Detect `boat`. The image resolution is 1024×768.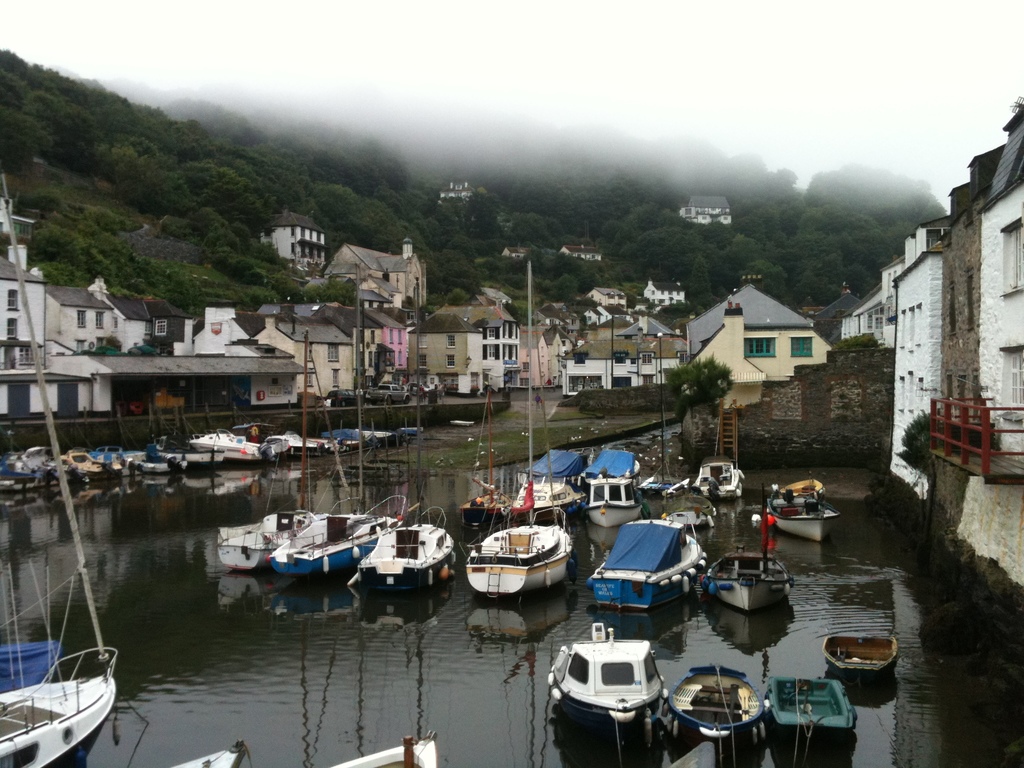
[x1=826, y1=633, x2=909, y2=684].
